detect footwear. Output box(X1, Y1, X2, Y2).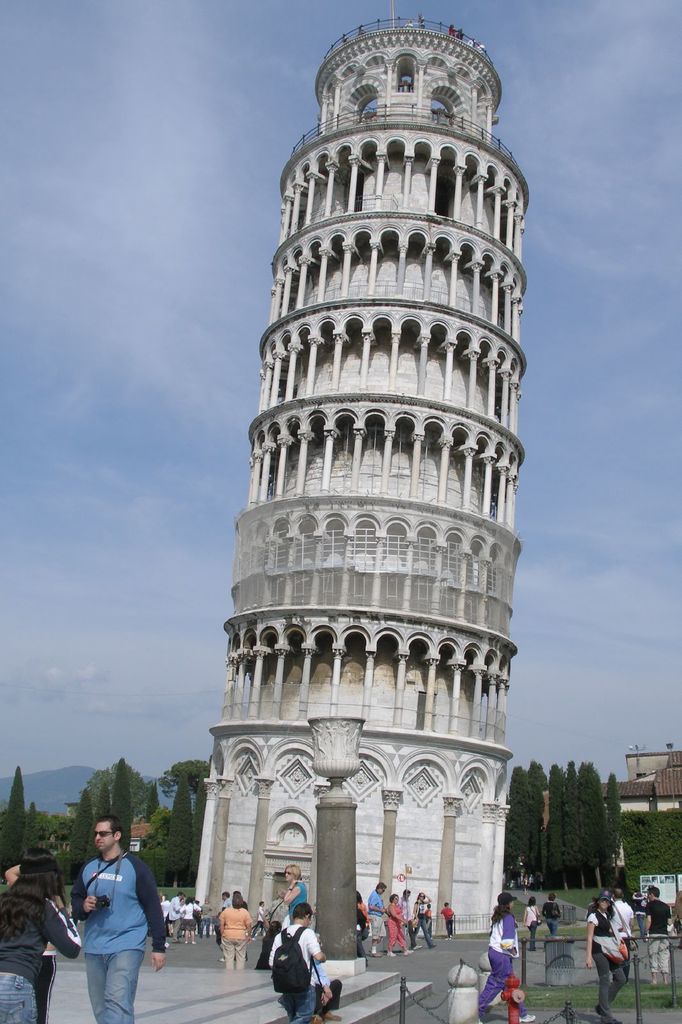
box(519, 1014, 537, 1023).
